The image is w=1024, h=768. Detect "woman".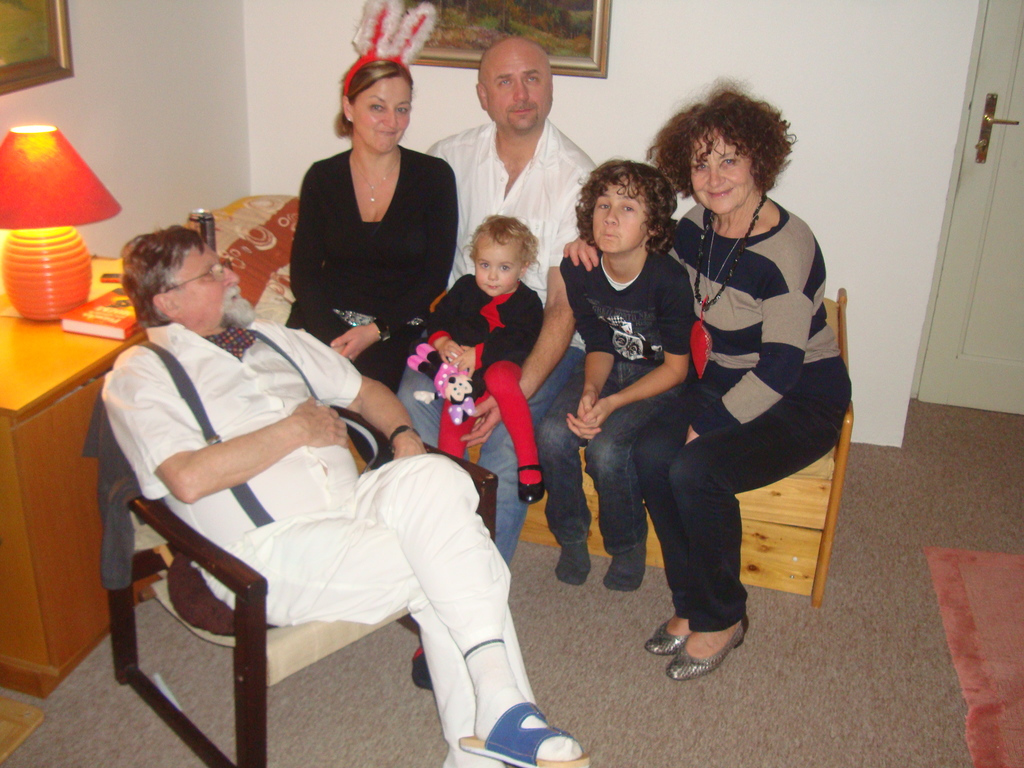
Detection: x1=643, y1=76, x2=854, y2=686.
